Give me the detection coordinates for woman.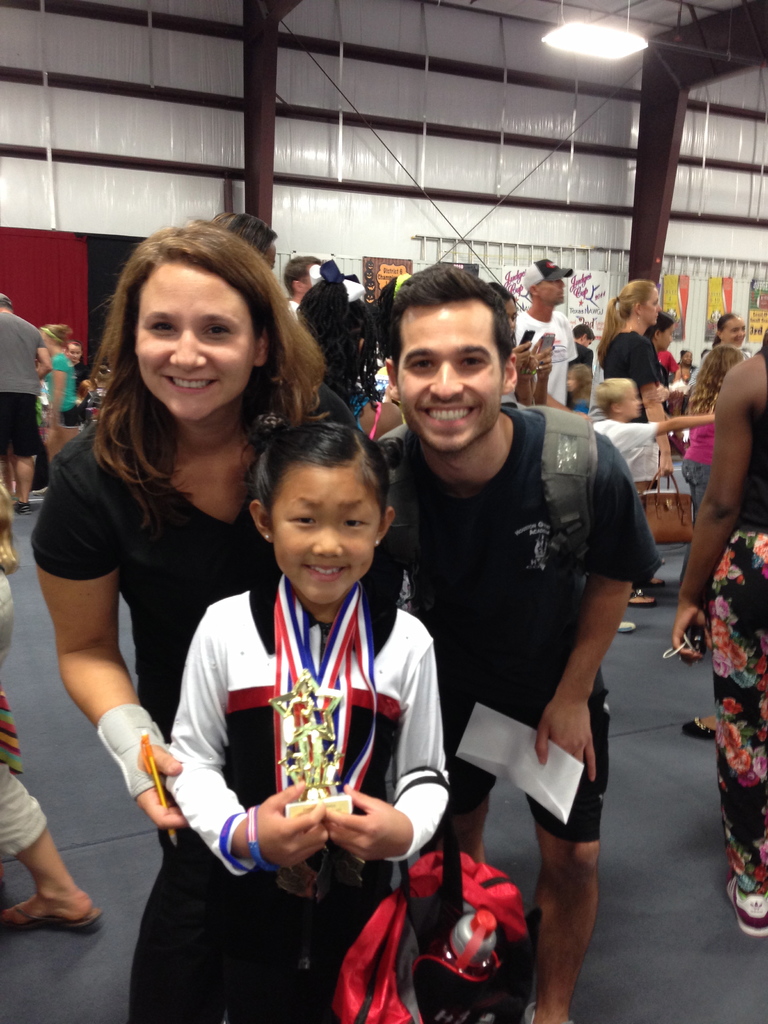
(680, 312, 767, 941).
